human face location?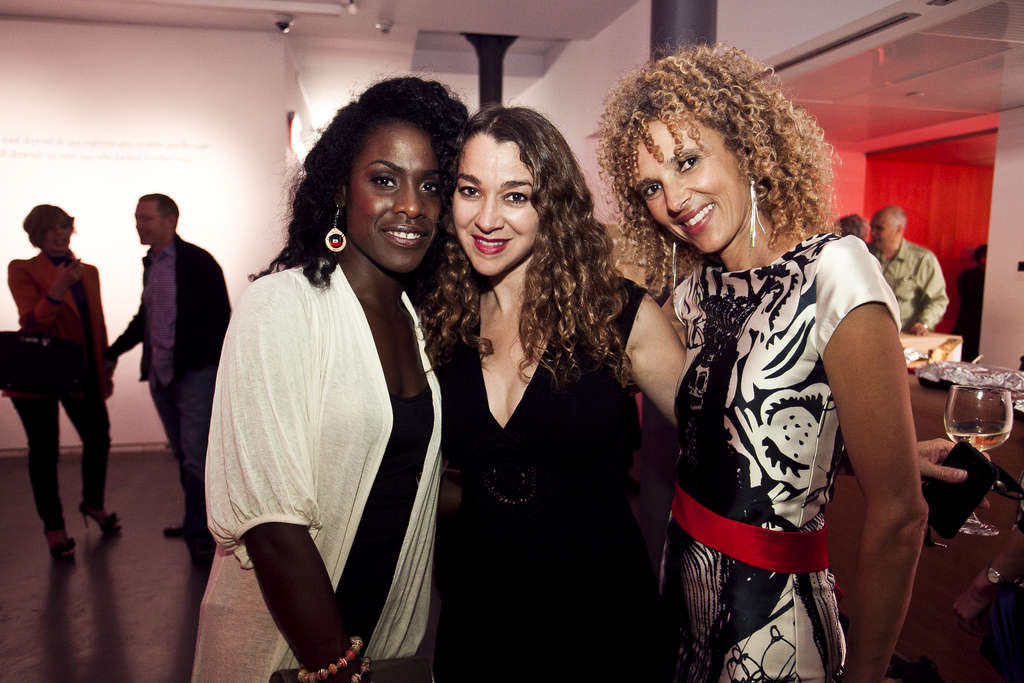
region(452, 133, 541, 279)
